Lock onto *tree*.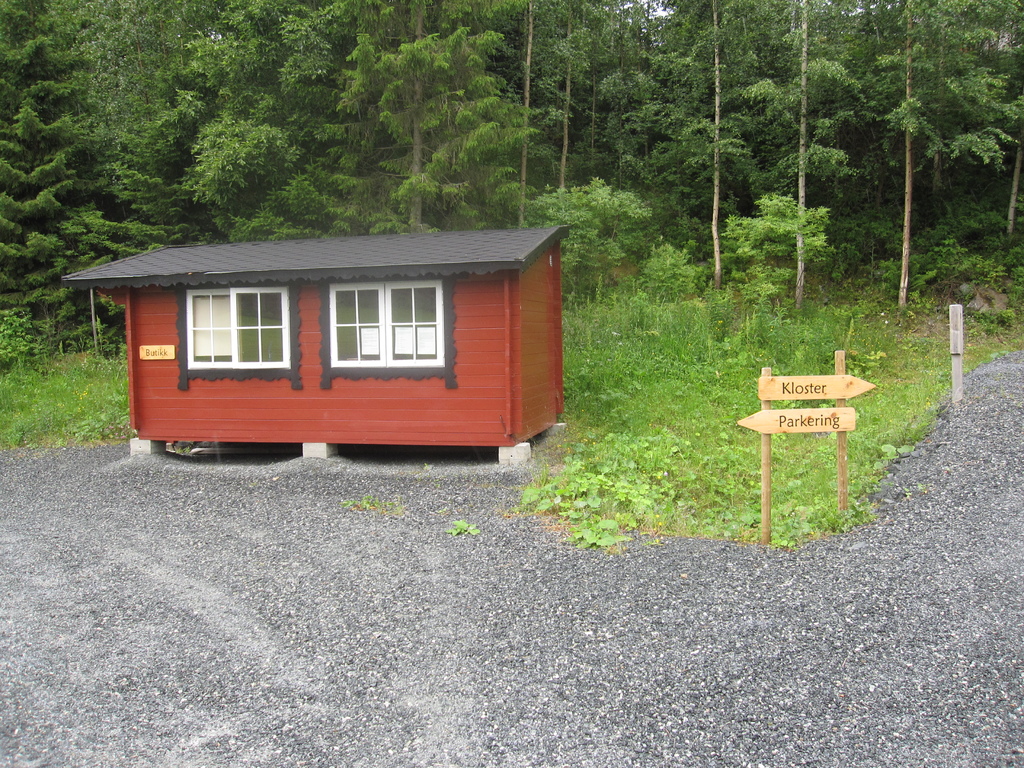
Locked: crop(751, 41, 990, 369).
